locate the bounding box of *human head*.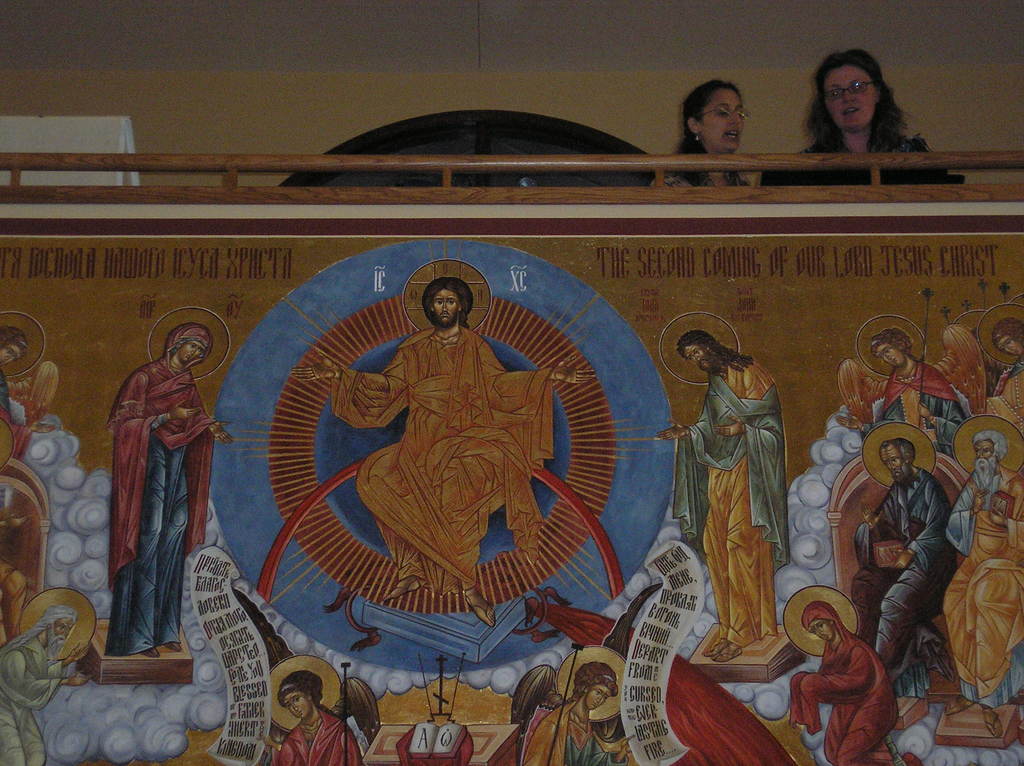
Bounding box: bbox=[684, 78, 748, 147].
